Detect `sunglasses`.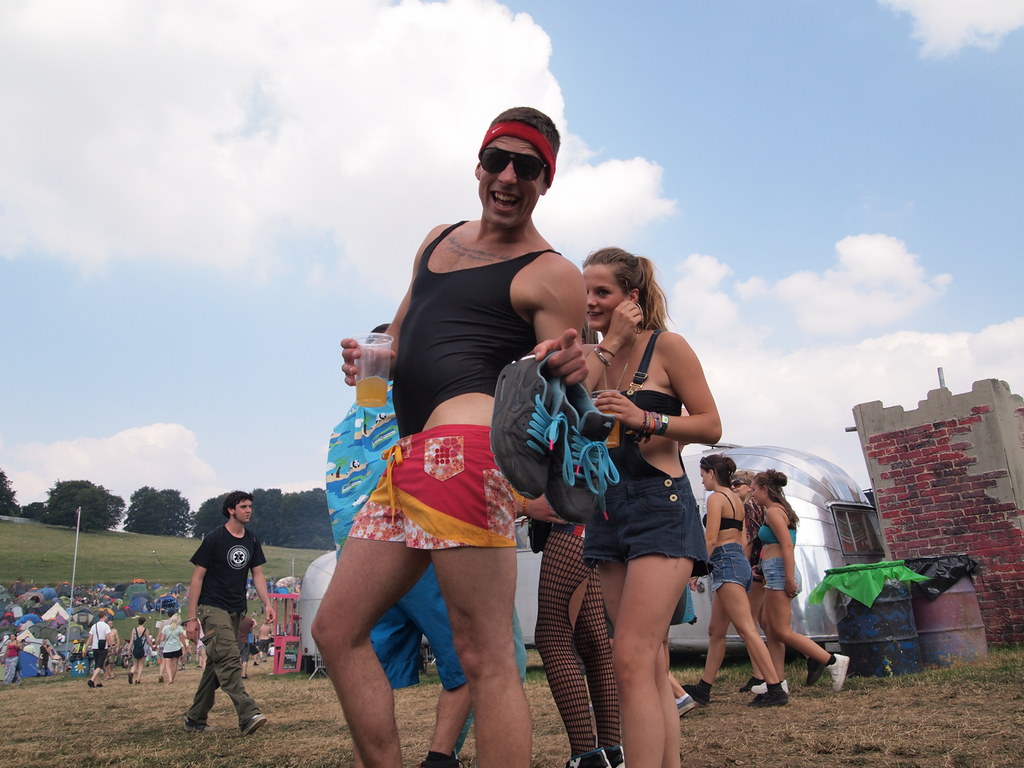
Detected at rect(731, 481, 748, 492).
